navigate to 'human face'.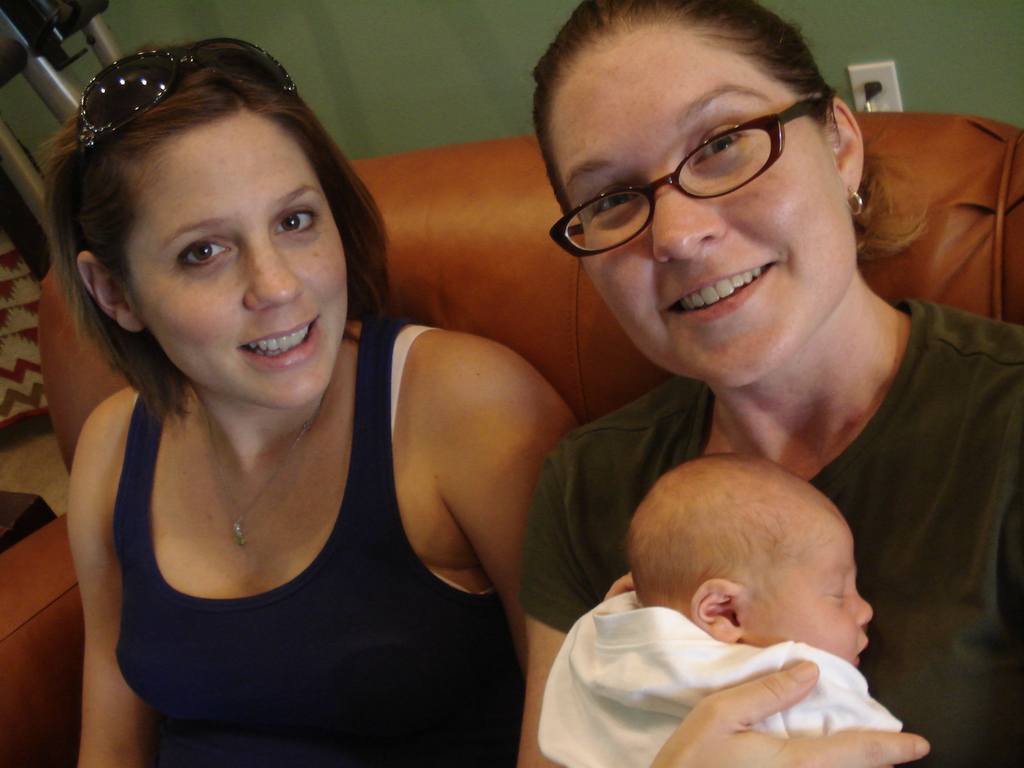
Navigation target: locate(118, 109, 344, 412).
